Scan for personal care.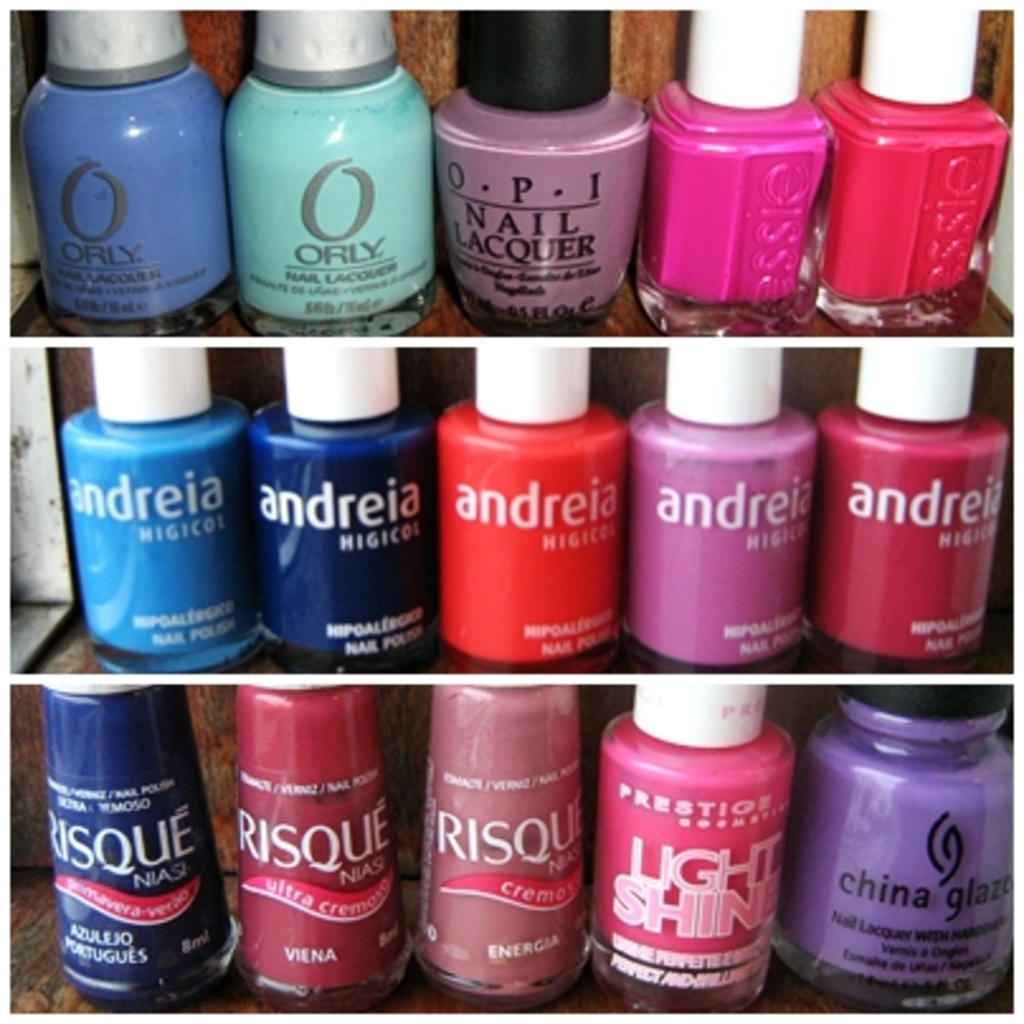
Scan result: x1=426, y1=48, x2=636, y2=327.
